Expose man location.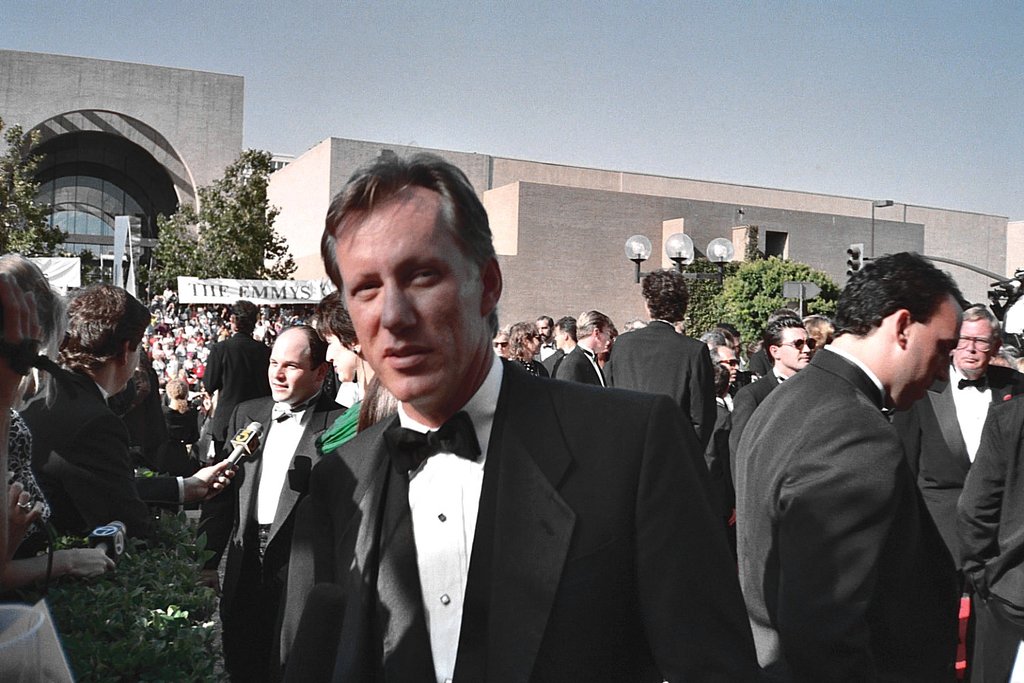
Exposed at region(715, 253, 1011, 659).
